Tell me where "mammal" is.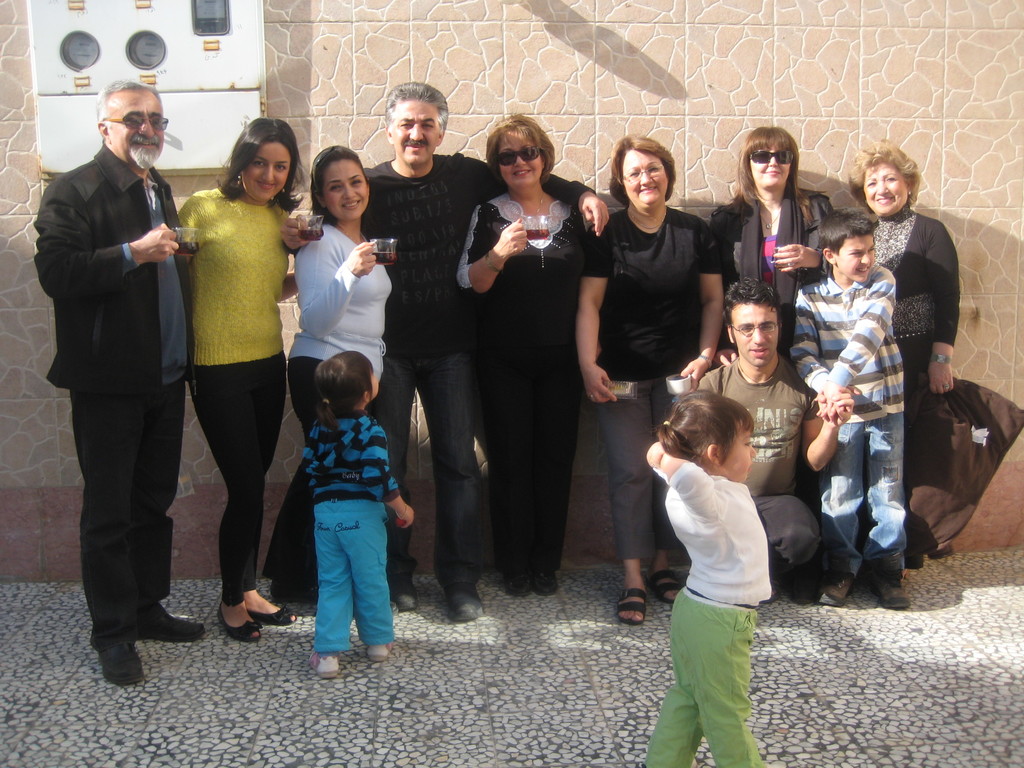
"mammal" is at [788, 209, 914, 607].
